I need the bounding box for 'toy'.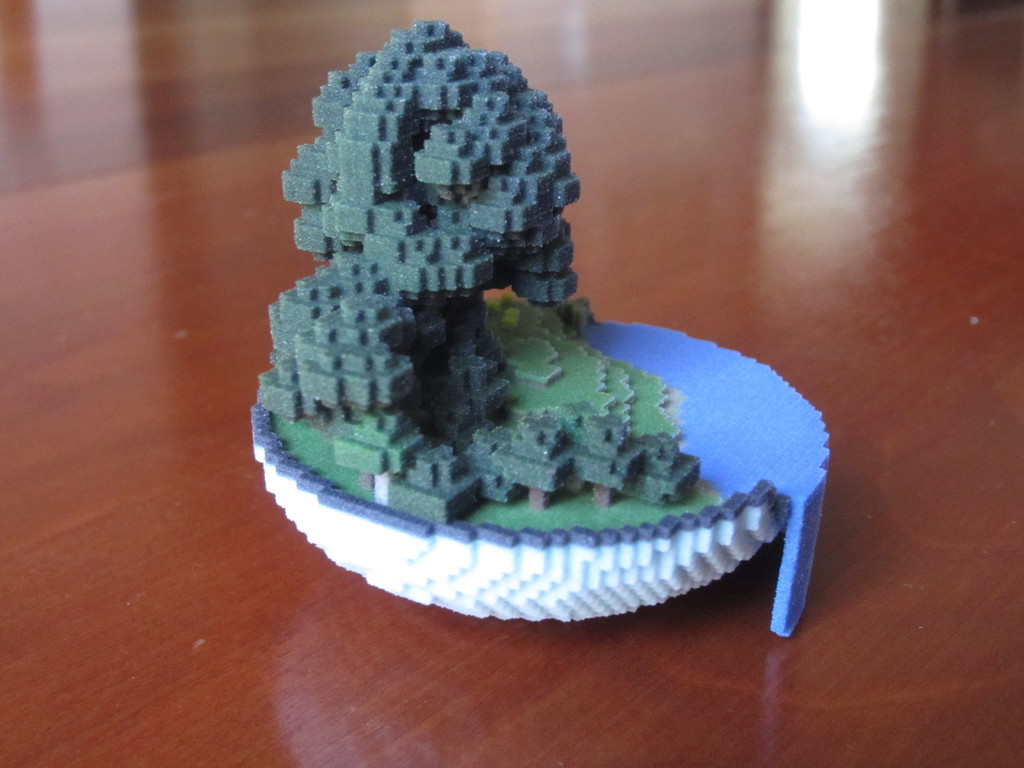
Here it is: crop(252, 23, 837, 638).
